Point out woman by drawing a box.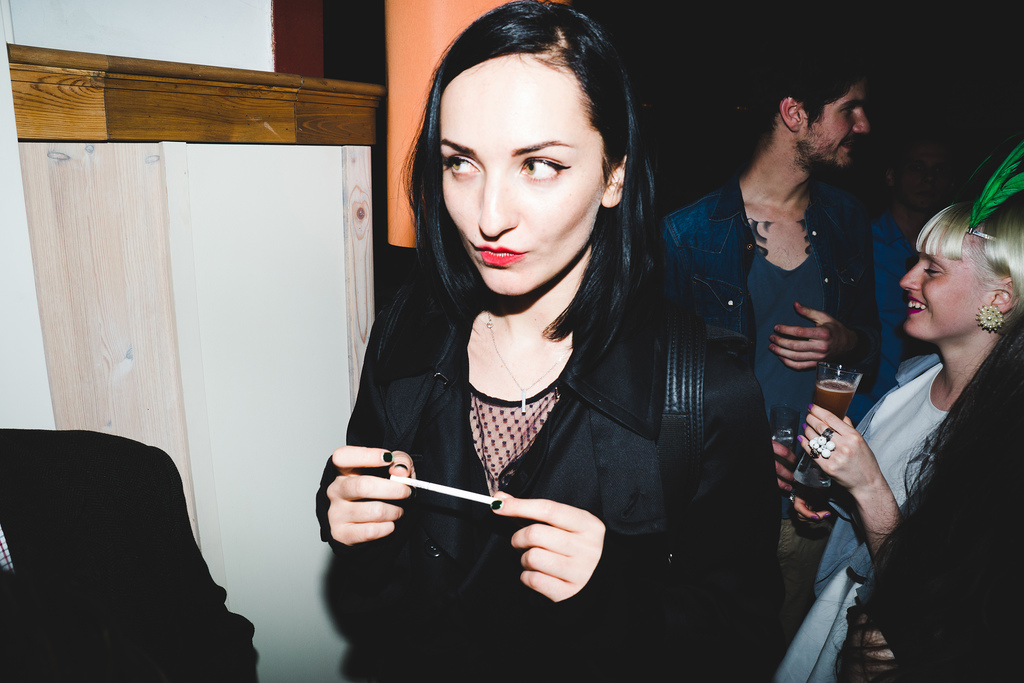
316/28/753/664.
